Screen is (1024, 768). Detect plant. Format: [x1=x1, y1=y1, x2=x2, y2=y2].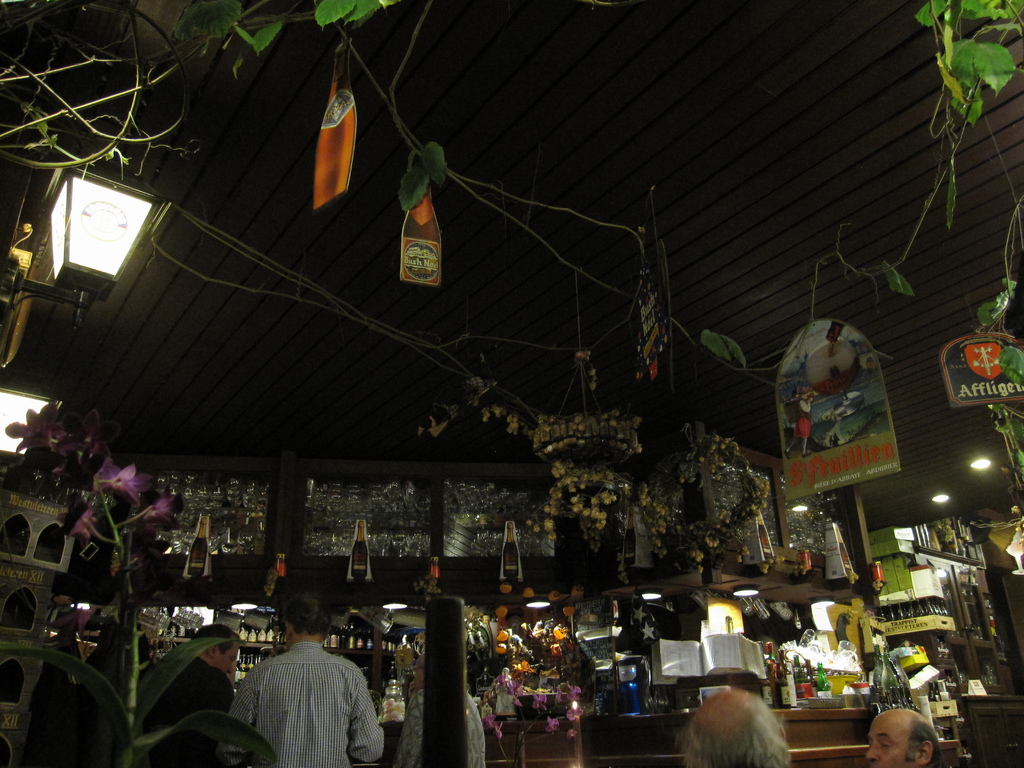
[x1=784, y1=0, x2=1023, y2=497].
